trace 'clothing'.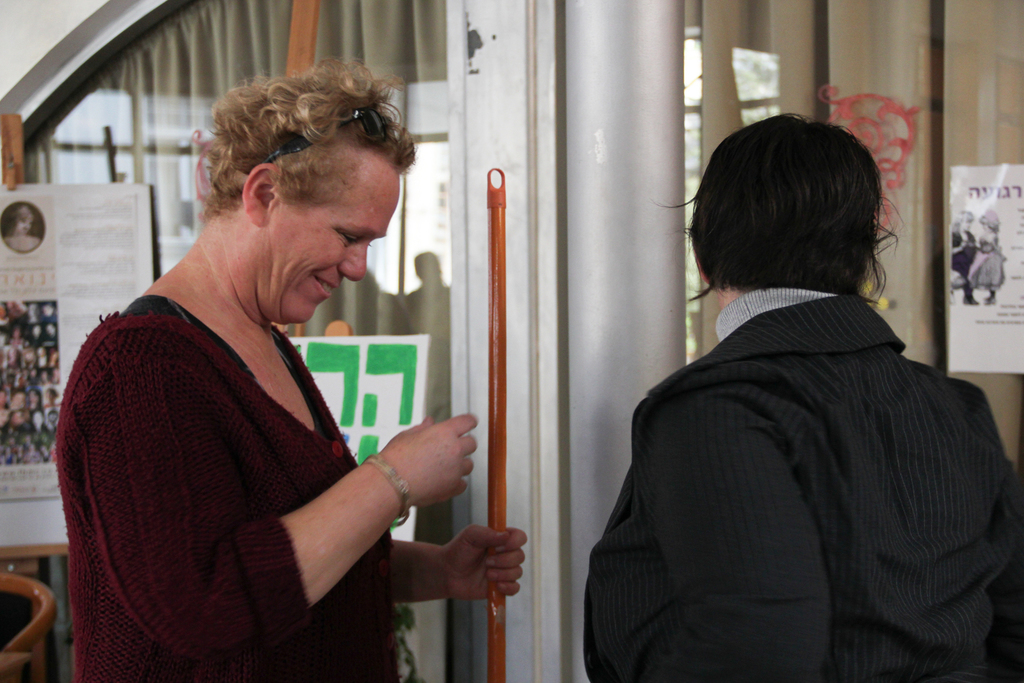
Traced to 966/230/1004/289.
